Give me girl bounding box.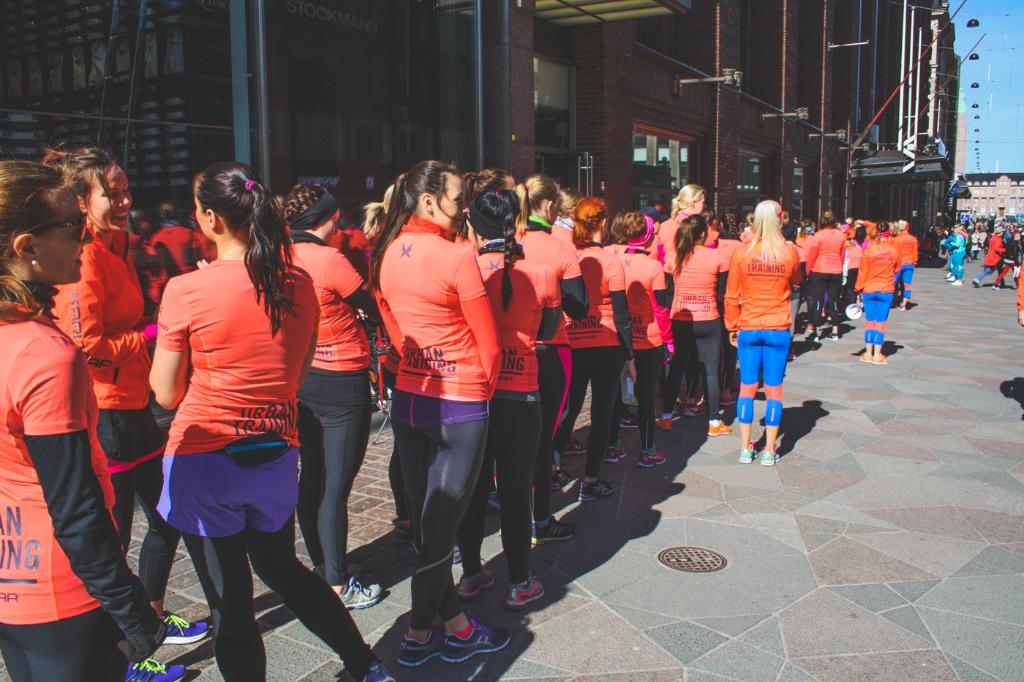
<box>41,139,187,680</box>.
